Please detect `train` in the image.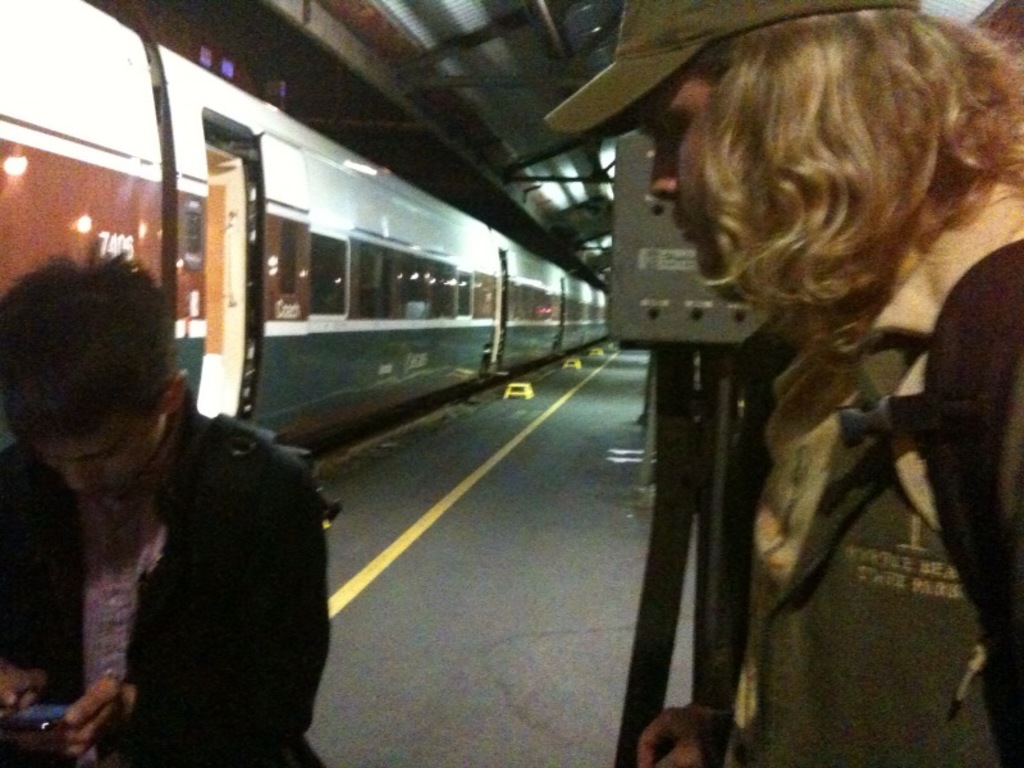
crop(0, 0, 613, 443).
